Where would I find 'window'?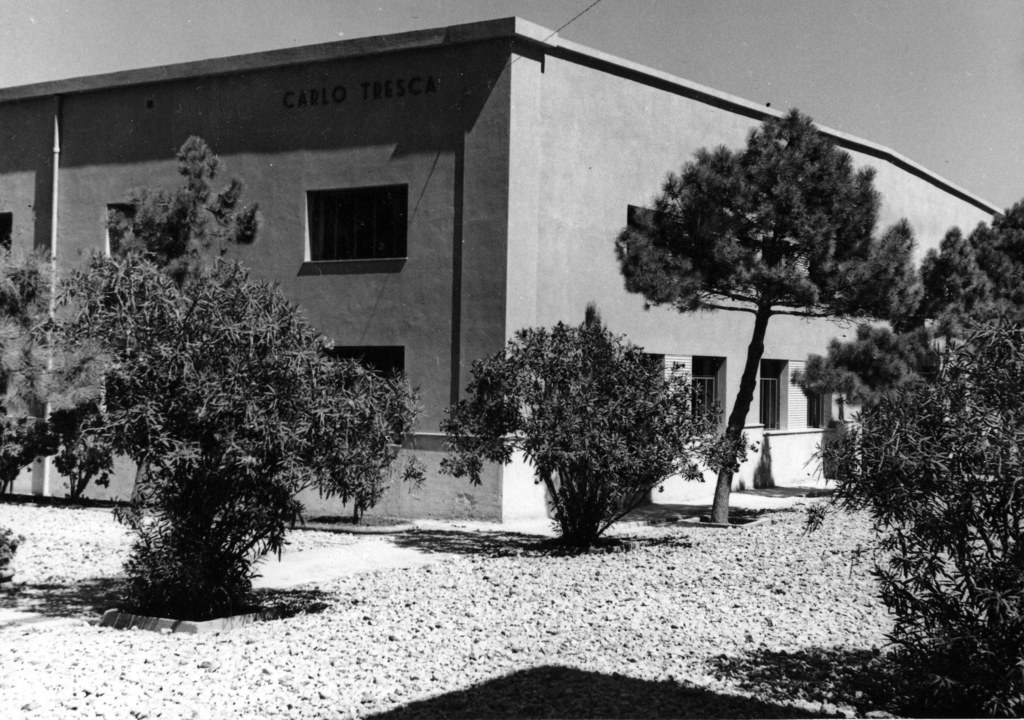
At <bbox>690, 354, 725, 428</bbox>.
